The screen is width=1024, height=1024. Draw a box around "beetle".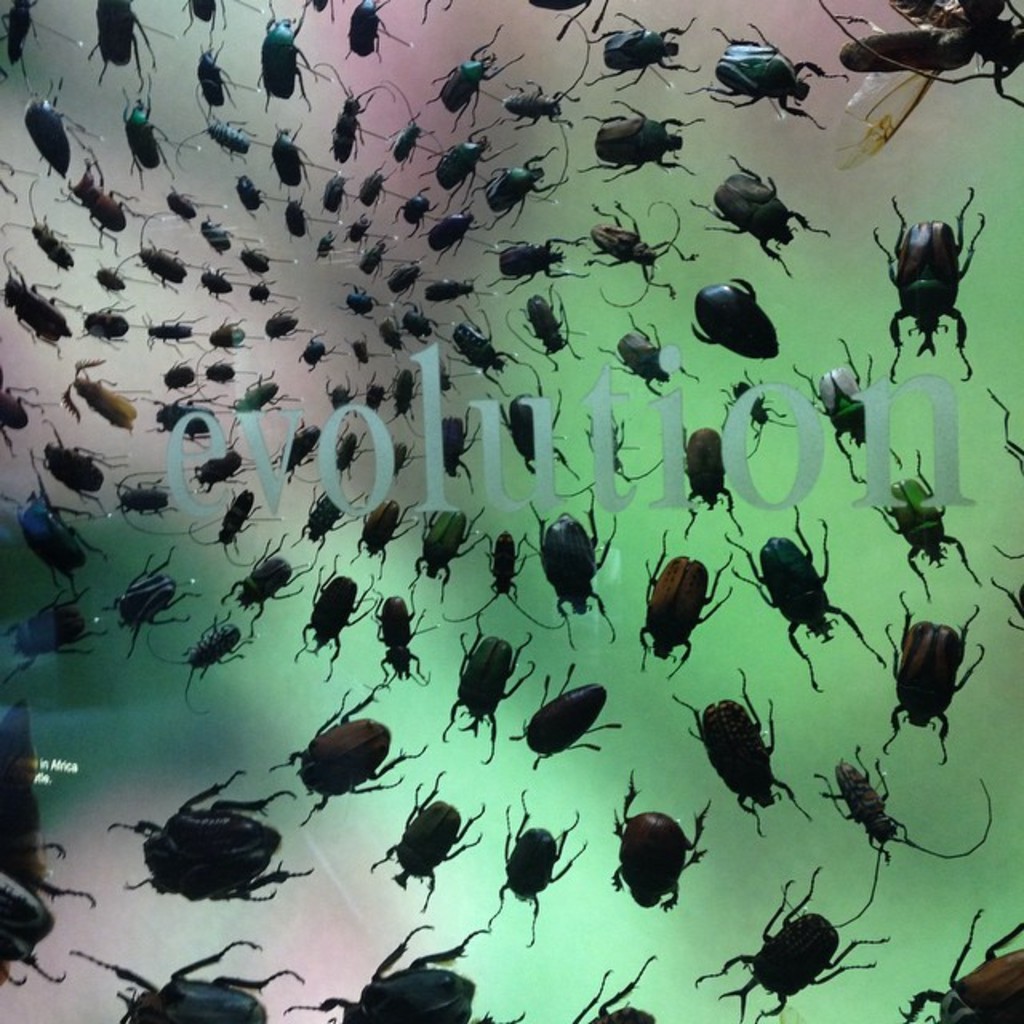
select_region(194, 261, 250, 306).
